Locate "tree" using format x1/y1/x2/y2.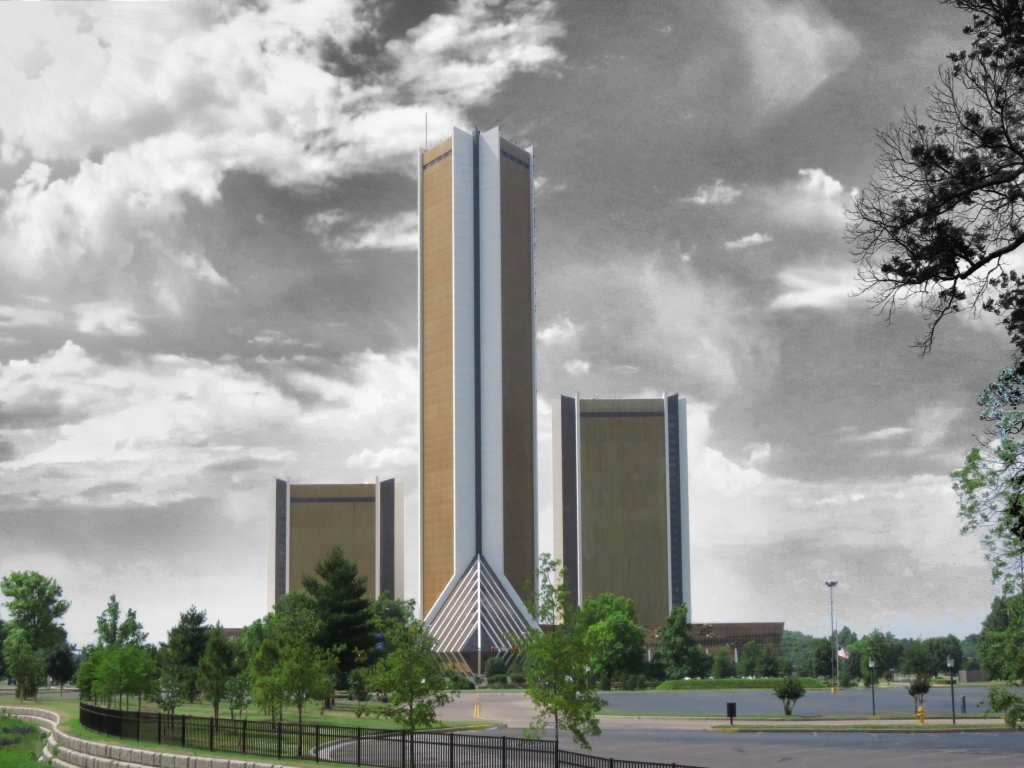
86/587/142/642.
